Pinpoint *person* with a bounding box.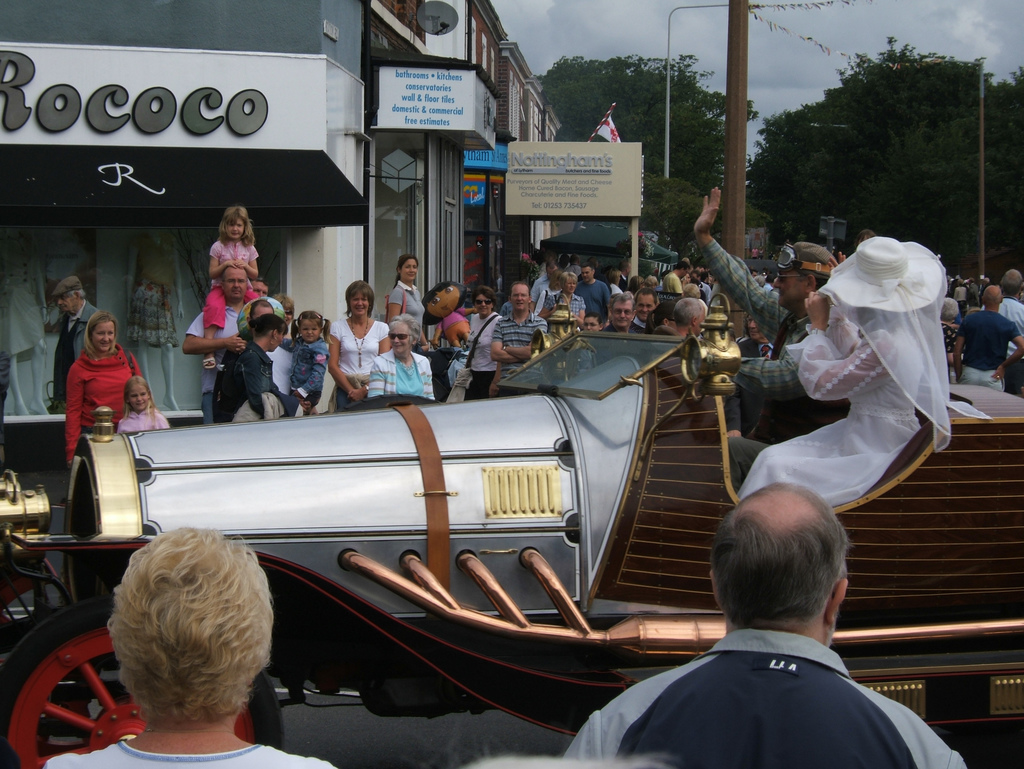
region(45, 271, 94, 410).
